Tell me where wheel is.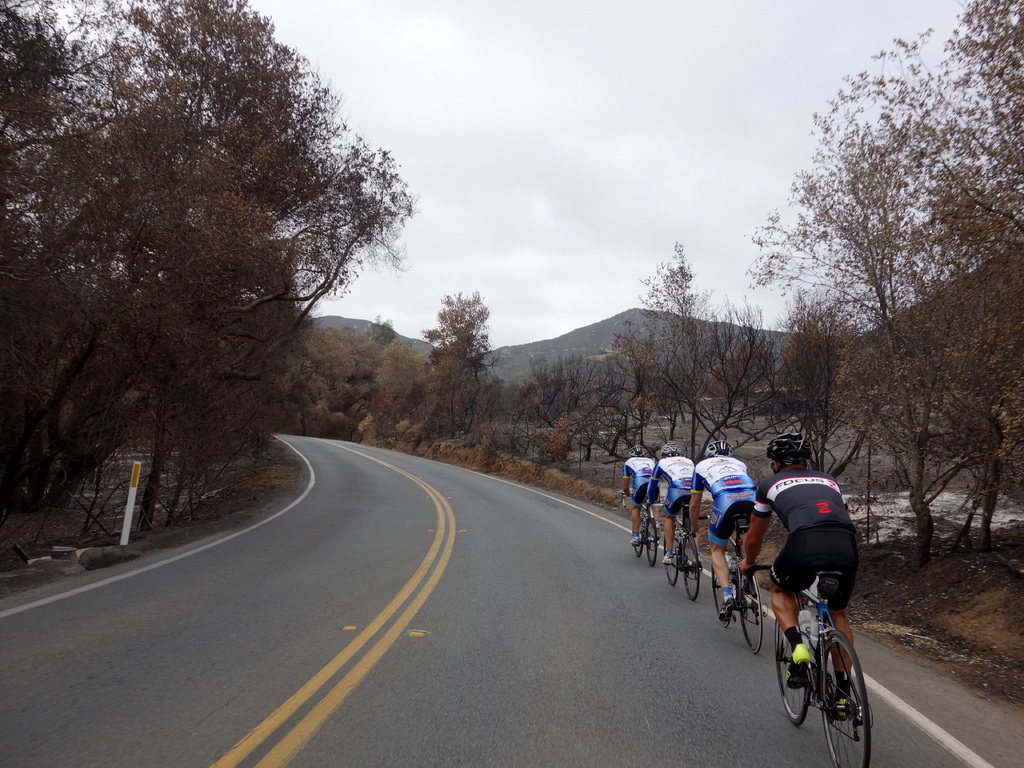
wheel is at left=641, top=516, right=660, bottom=566.
